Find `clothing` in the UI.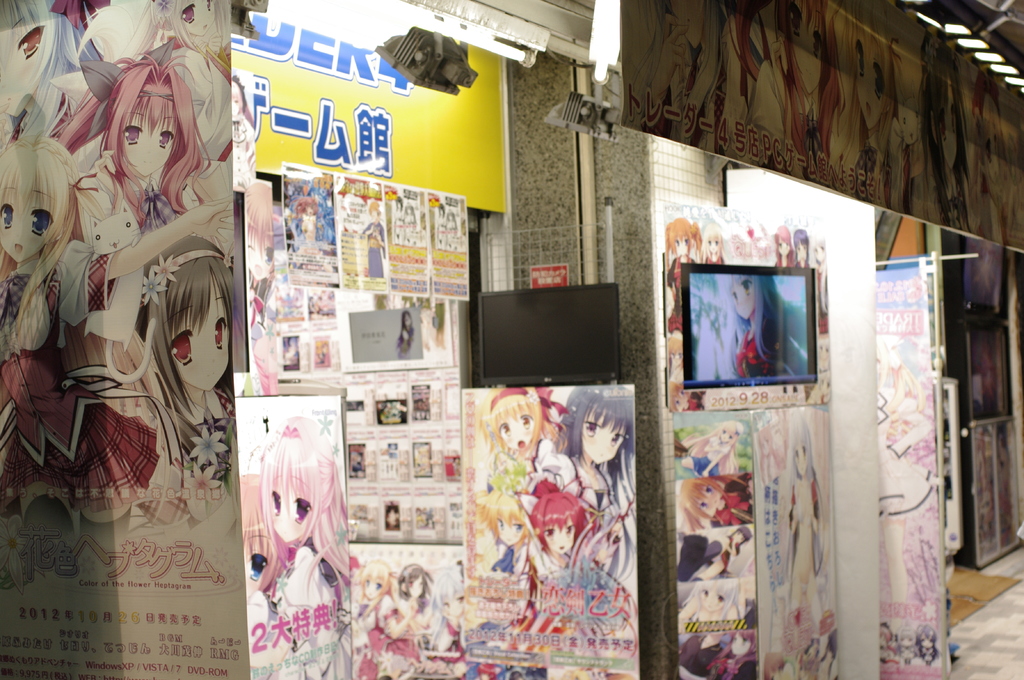
UI element at Rect(358, 220, 387, 278).
